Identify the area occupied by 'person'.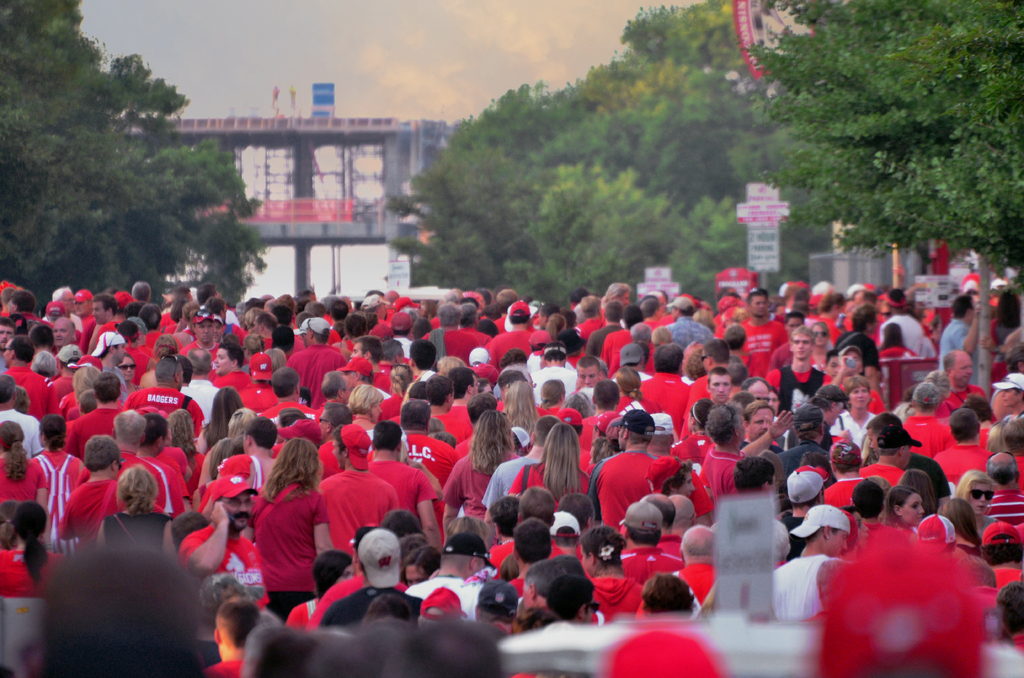
Area: box=[50, 424, 127, 537].
